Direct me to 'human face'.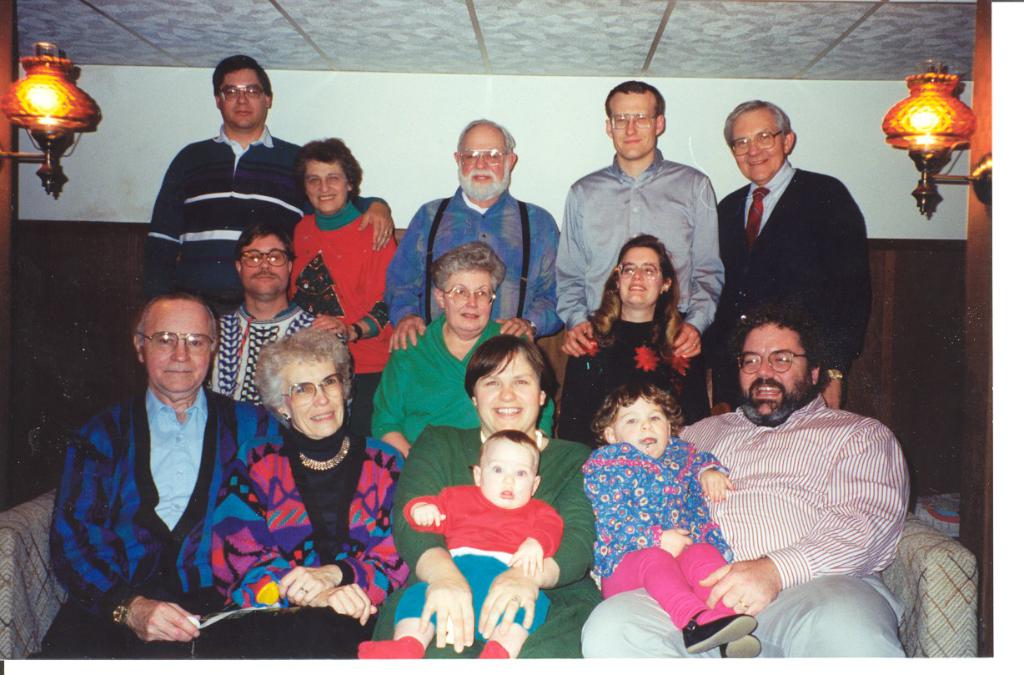
Direction: (left=730, top=111, right=779, bottom=179).
